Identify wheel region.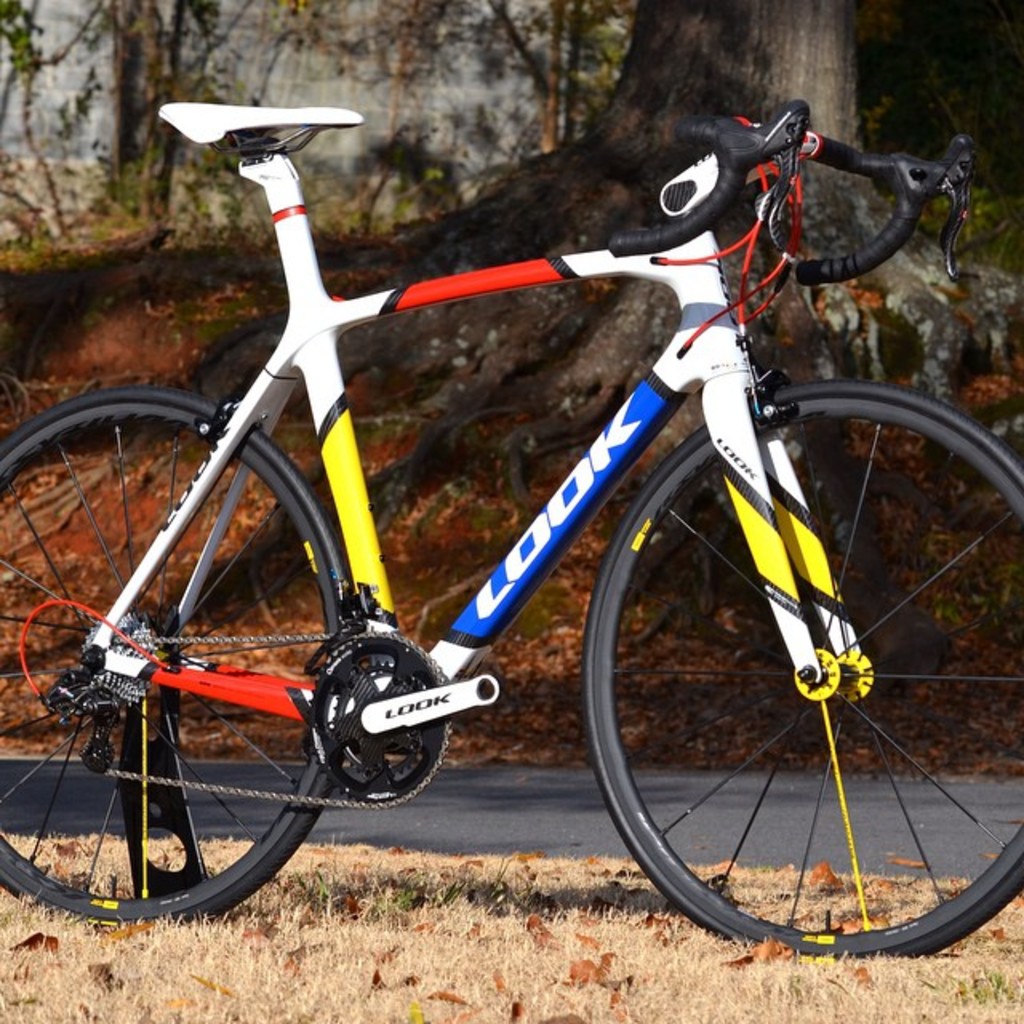
Region: pyautogui.locateOnScreen(587, 389, 982, 963).
